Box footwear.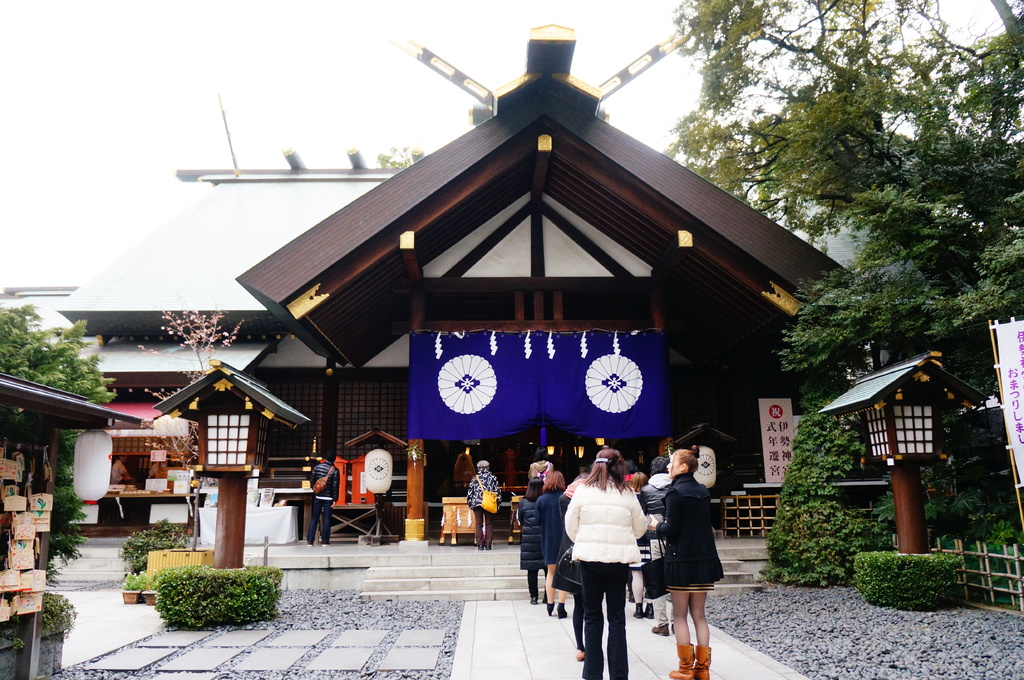
x1=527, y1=601, x2=538, y2=605.
